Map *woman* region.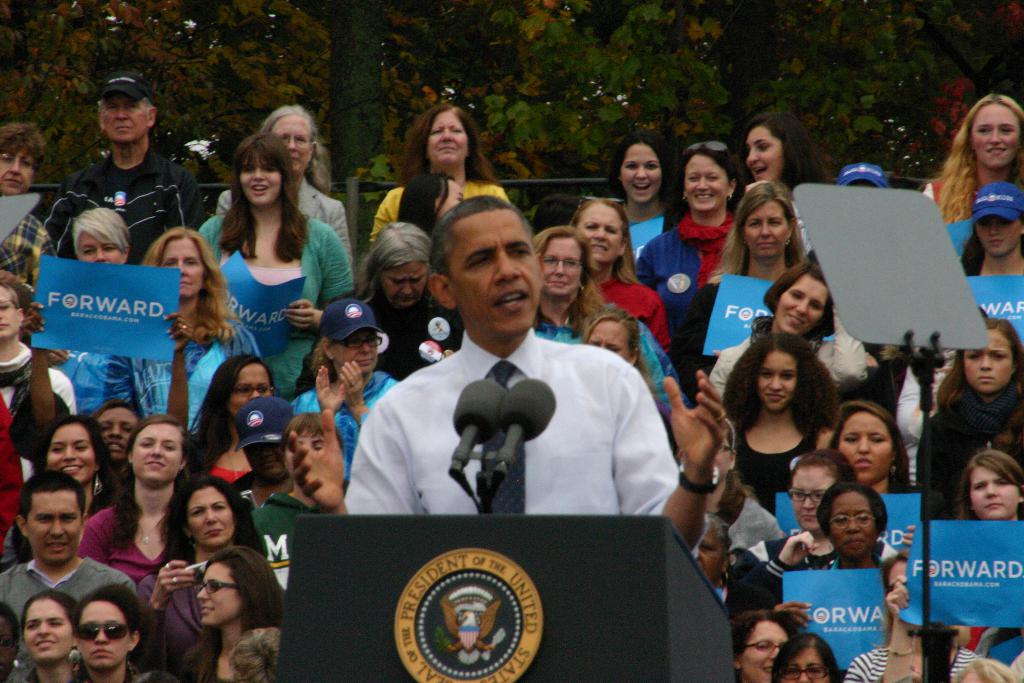
Mapped to region(5, 588, 81, 682).
